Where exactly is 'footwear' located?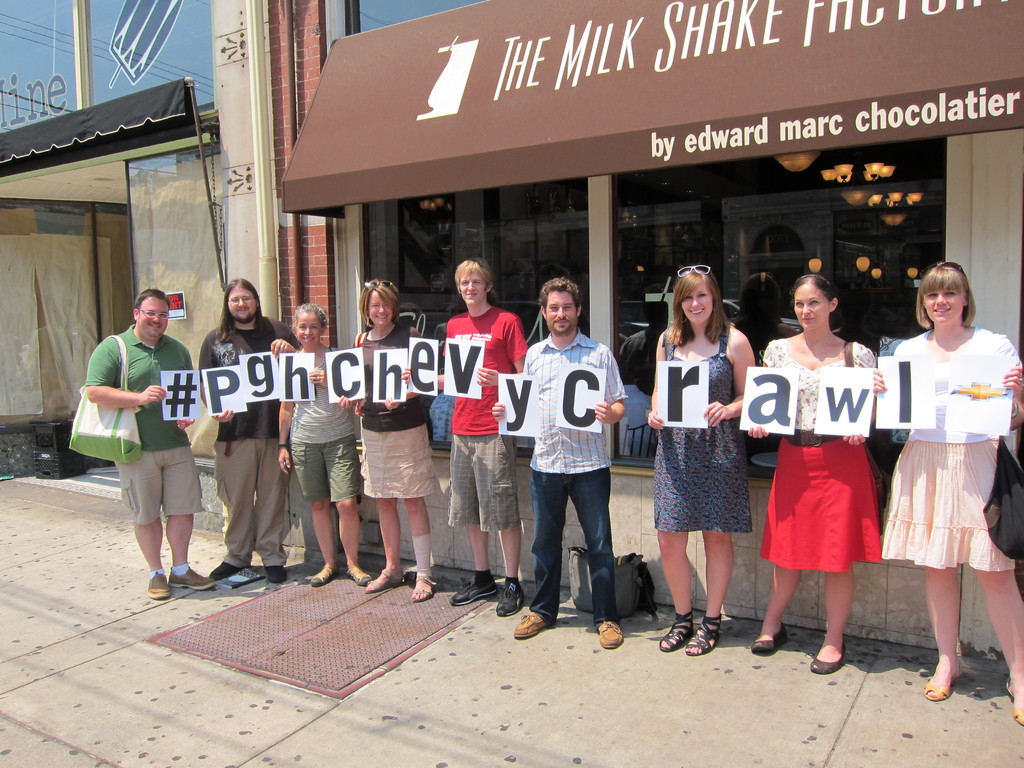
Its bounding box is (x1=924, y1=662, x2=960, y2=700).
